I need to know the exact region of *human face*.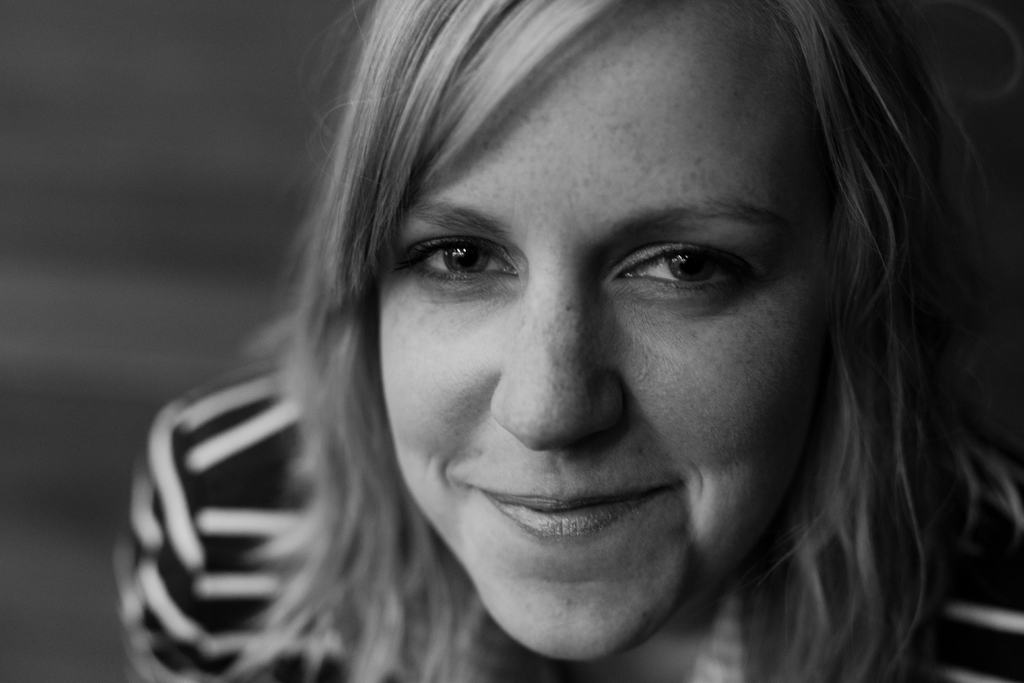
Region: [378,0,818,661].
